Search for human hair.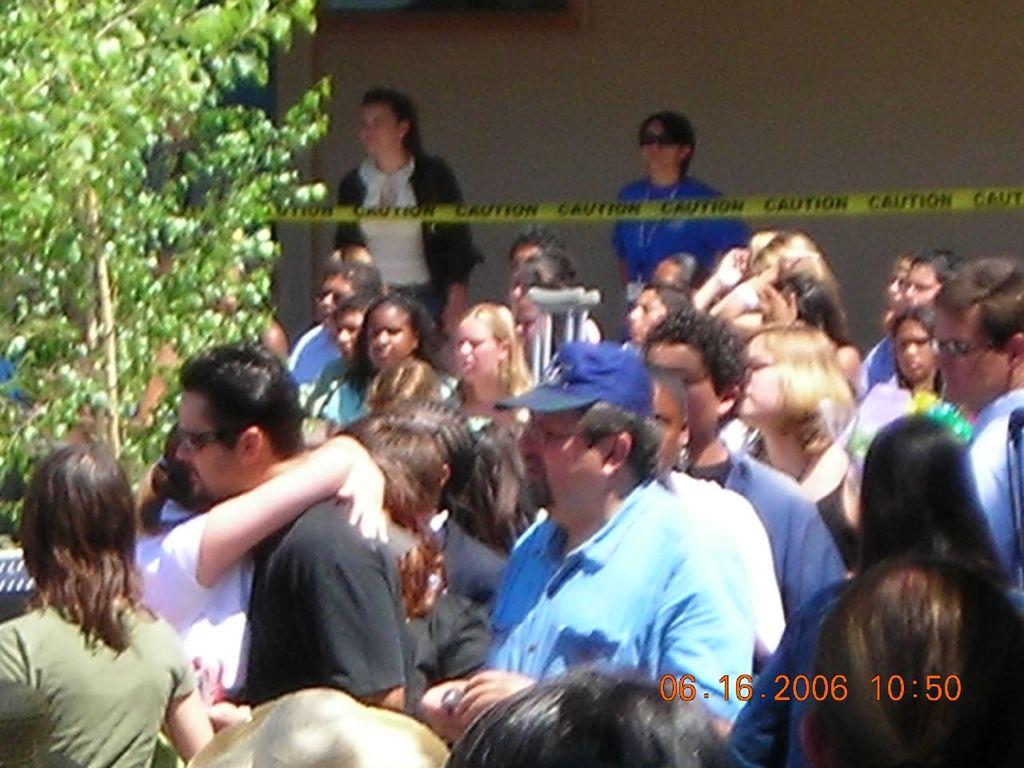
Found at left=329, top=256, right=383, bottom=300.
